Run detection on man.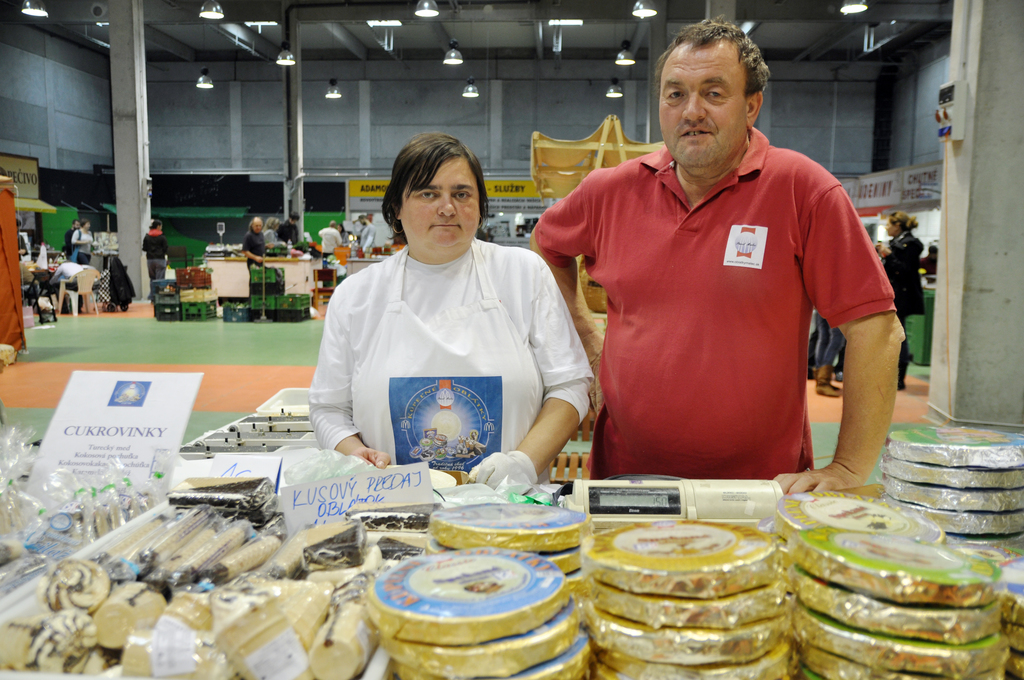
Result: box(45, 260, 90, 296).
